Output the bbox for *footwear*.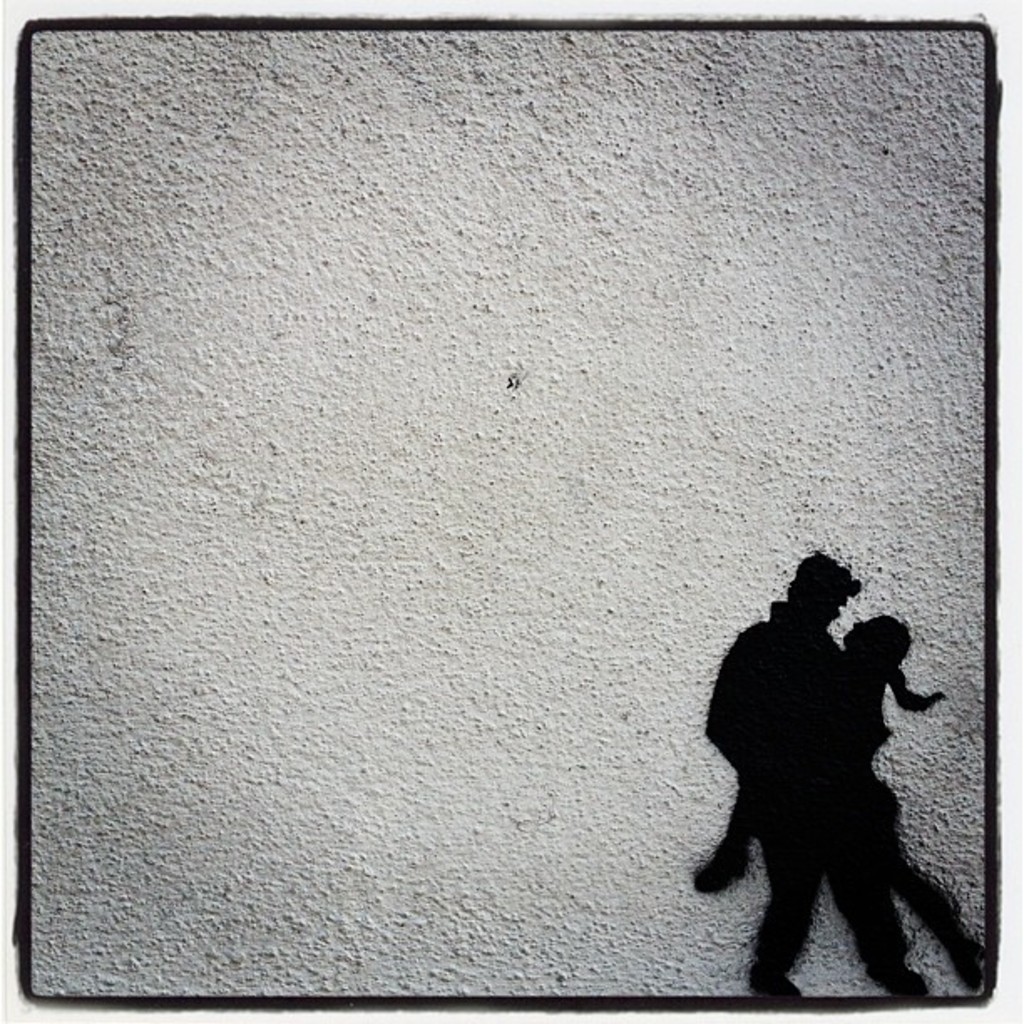
bbox(865, 960, 934, 987).
